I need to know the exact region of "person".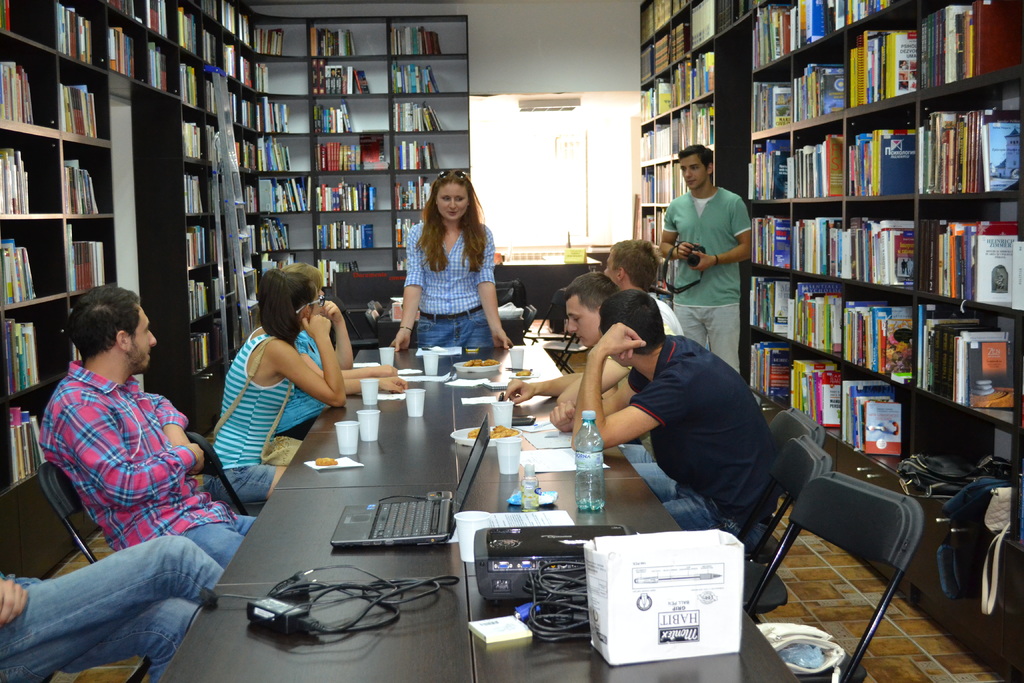
Region: select_region(504, 270, 653, 458).
